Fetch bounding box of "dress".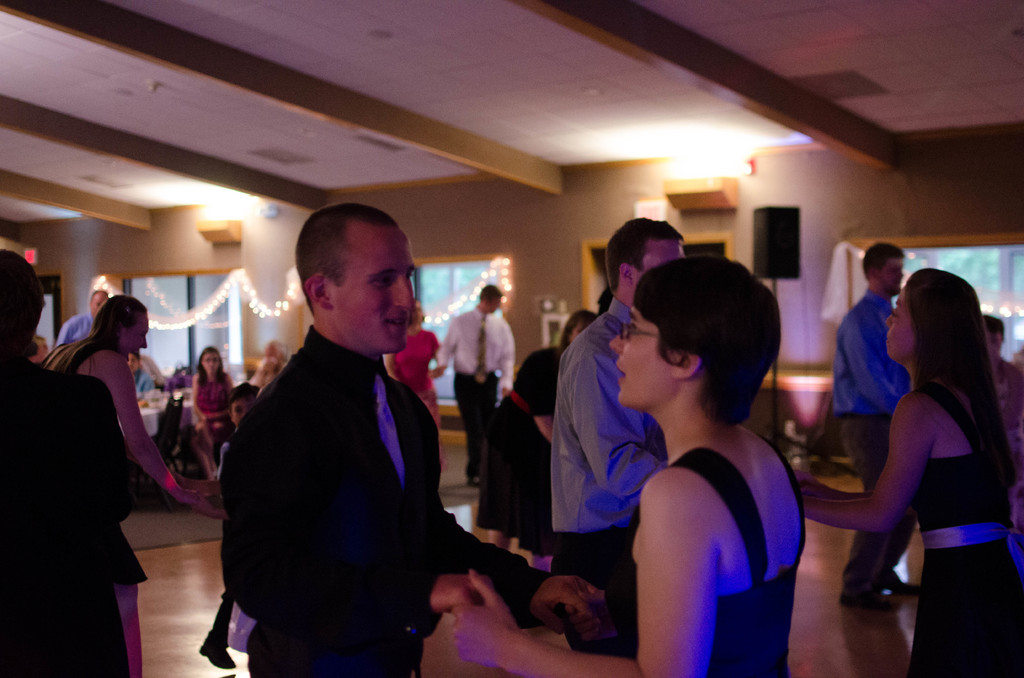
Bbox: l=906, t=382, r=1023, b=677.
